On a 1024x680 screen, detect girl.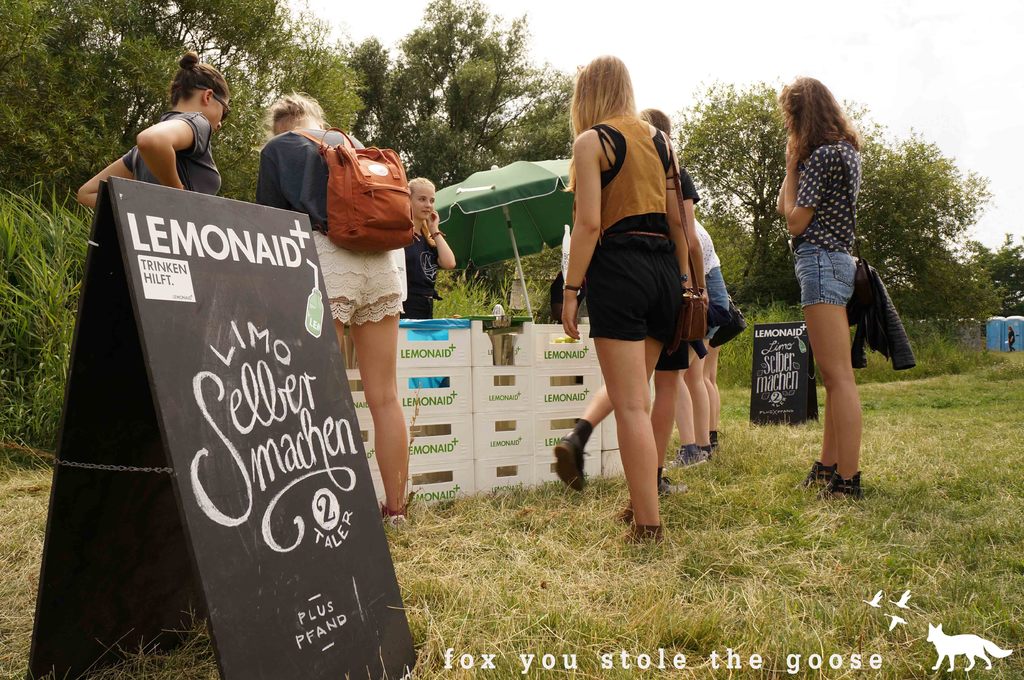
<region>555, 108, 690, 477</region>.
